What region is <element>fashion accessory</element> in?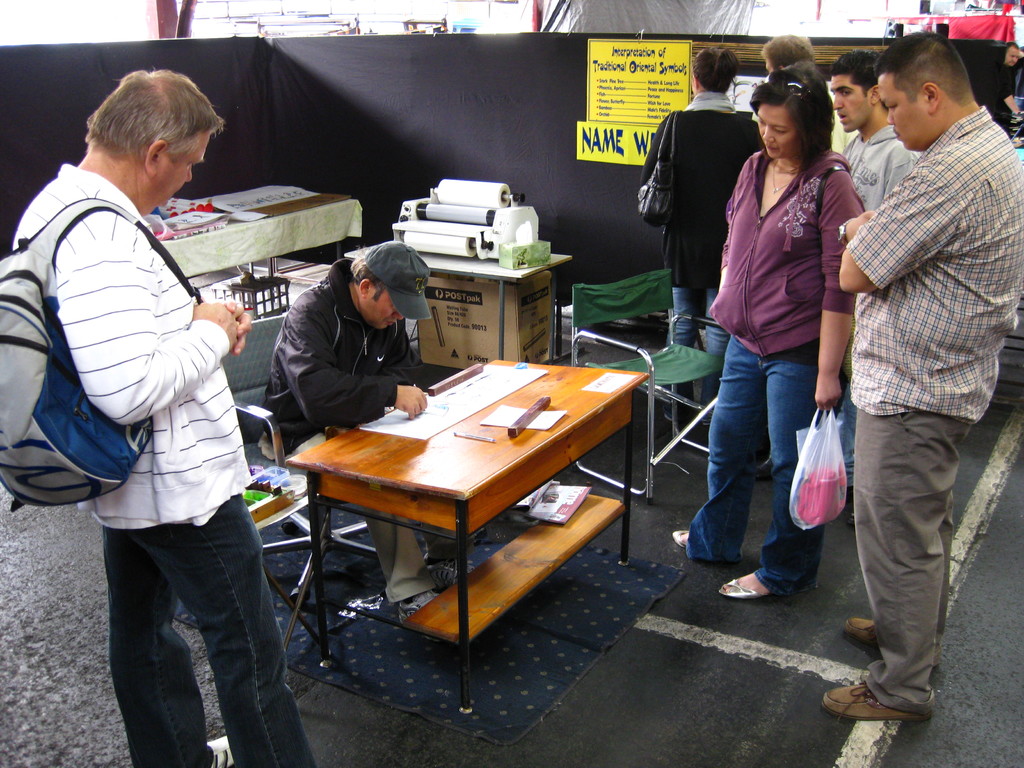
box=[207, 733, 234, 767].
